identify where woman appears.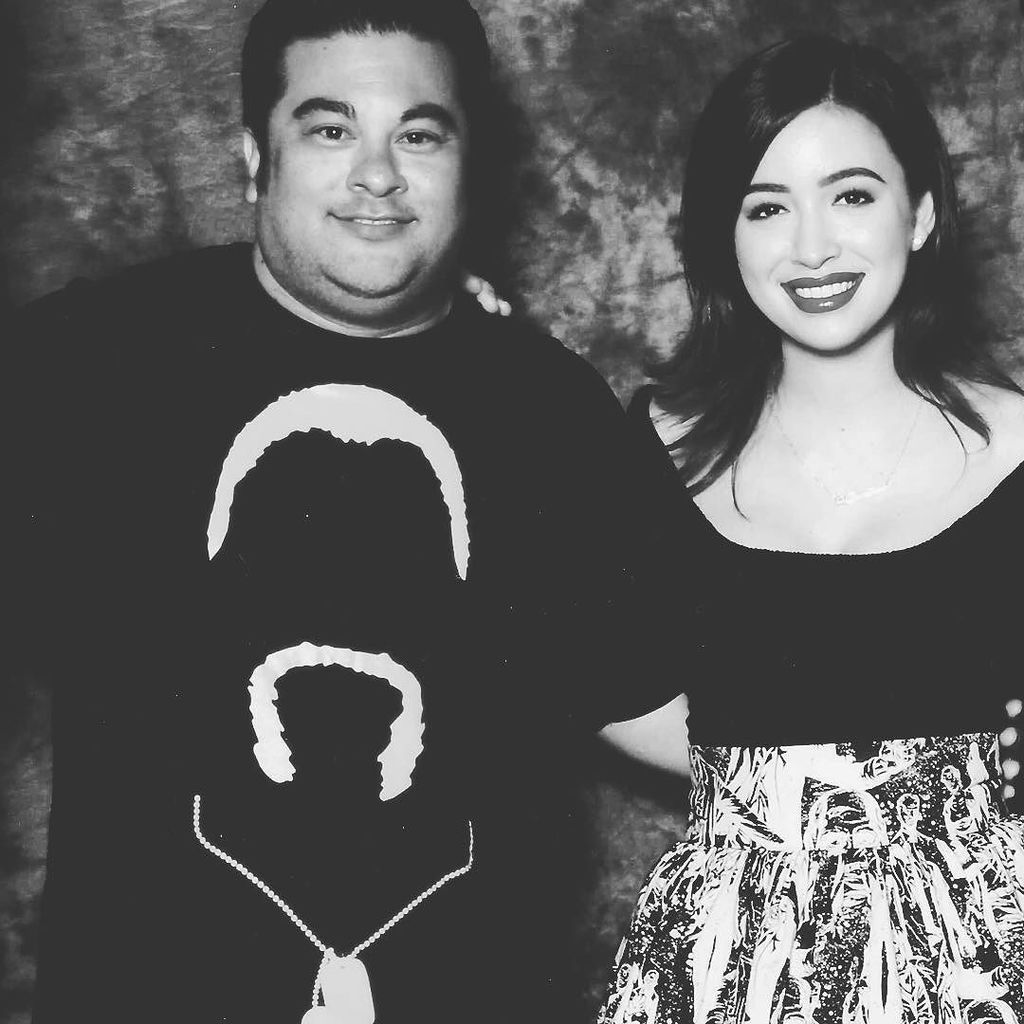
Appears at 552 36 1008 890.
